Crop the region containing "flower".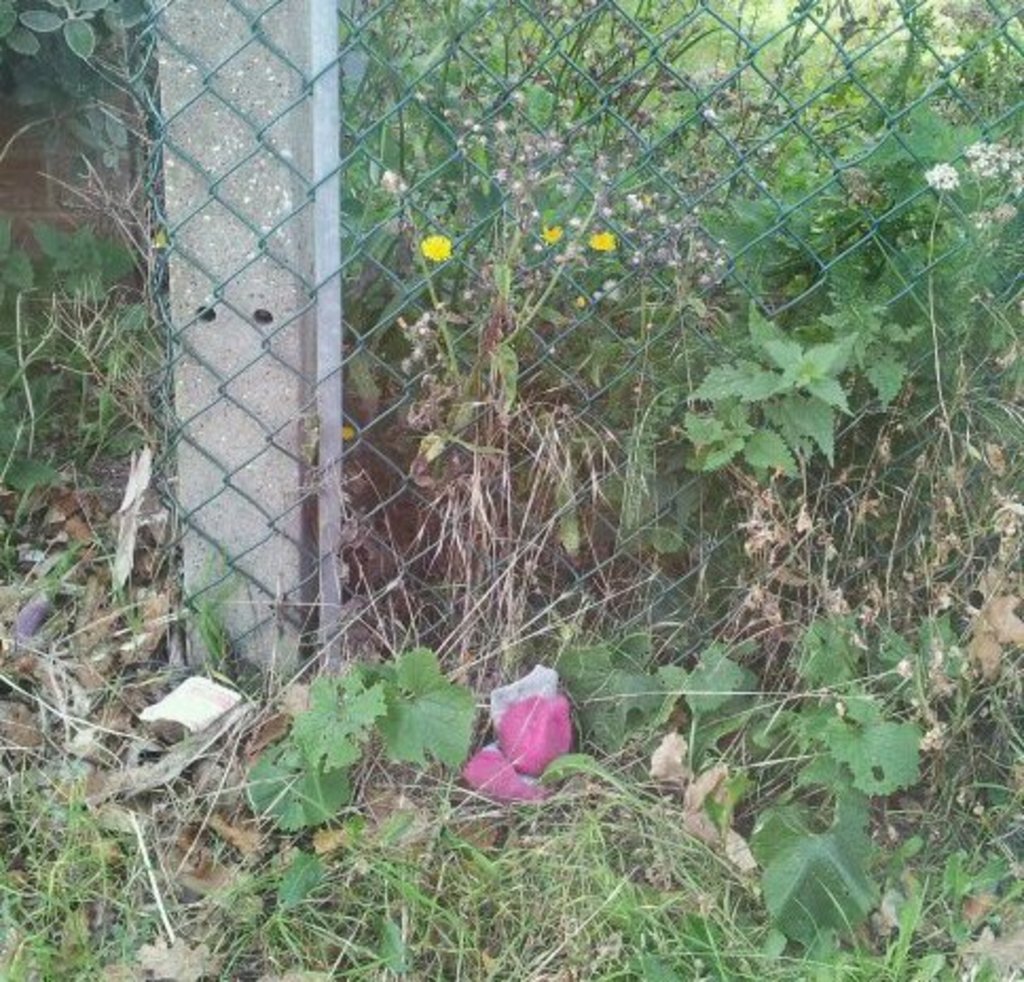
Crop region: x1=918, y1=159, x2=967, y2=199.
